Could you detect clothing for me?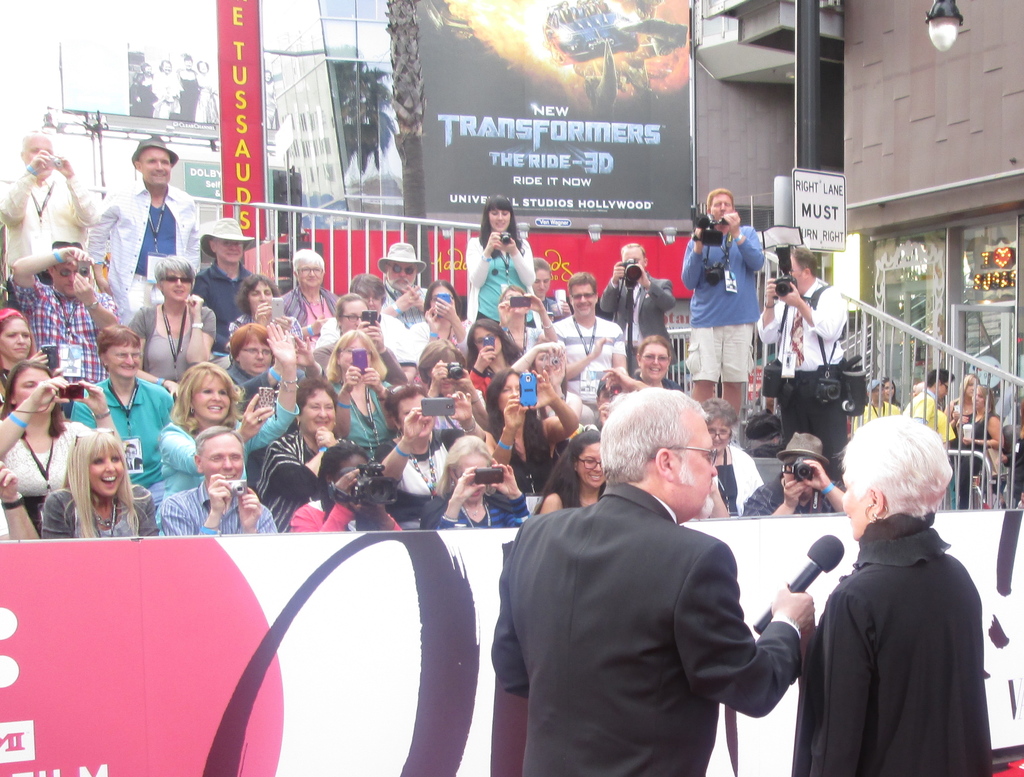
Detection result: [x1=497, y1=483, x2=799, y2=775].
